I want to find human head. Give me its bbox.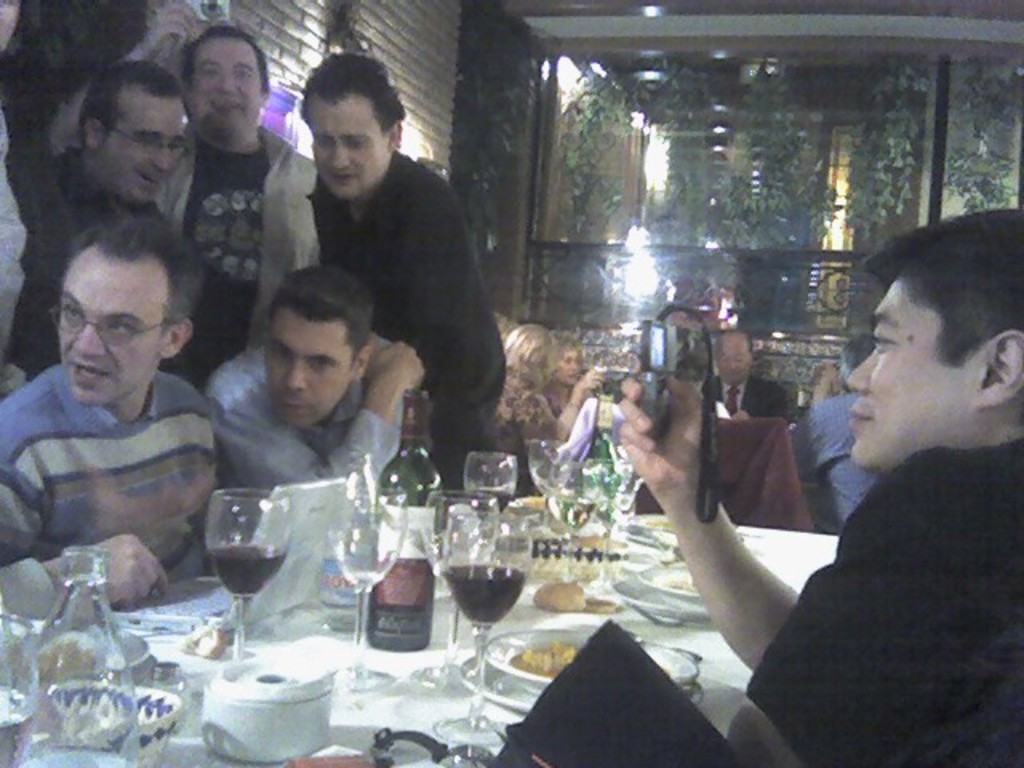
rect(56, 210, 198, 406).
